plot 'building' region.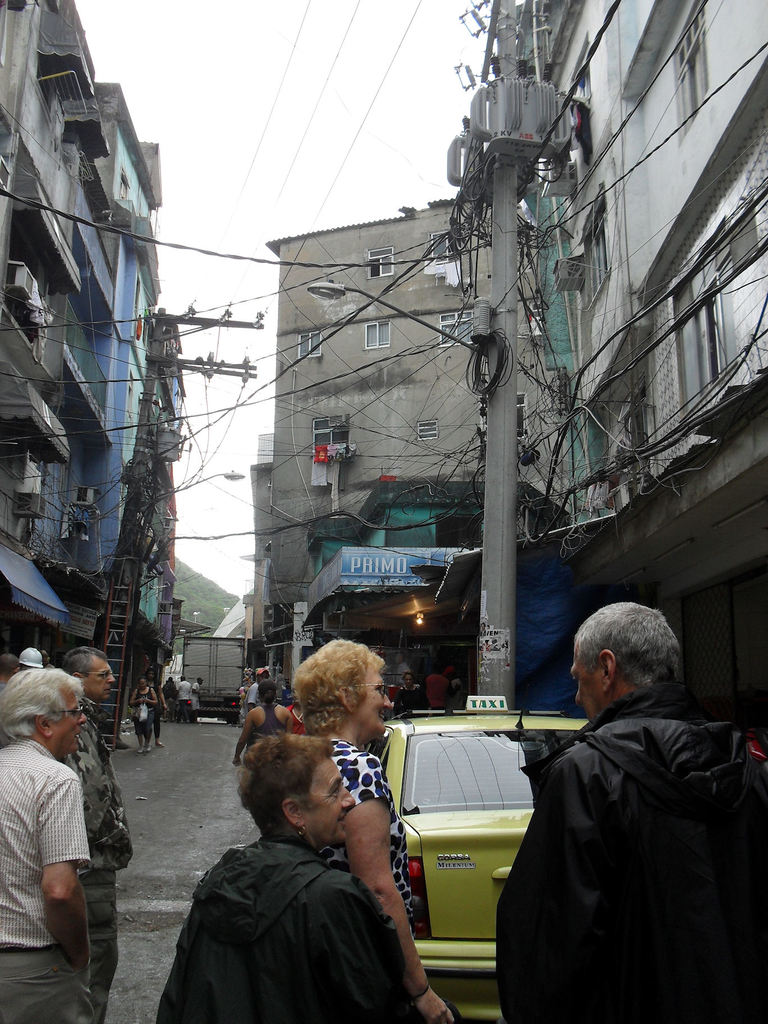
Plotted at pyautogui.locateOnScreen(511, 0, 767, 750).
